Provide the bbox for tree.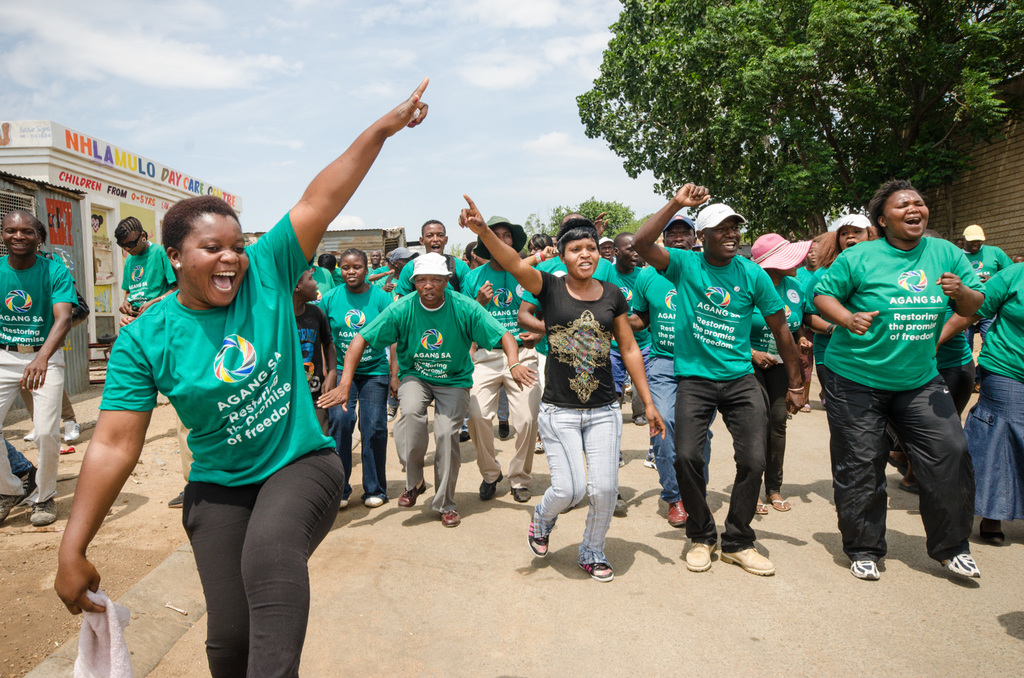
576/0/999/238.
